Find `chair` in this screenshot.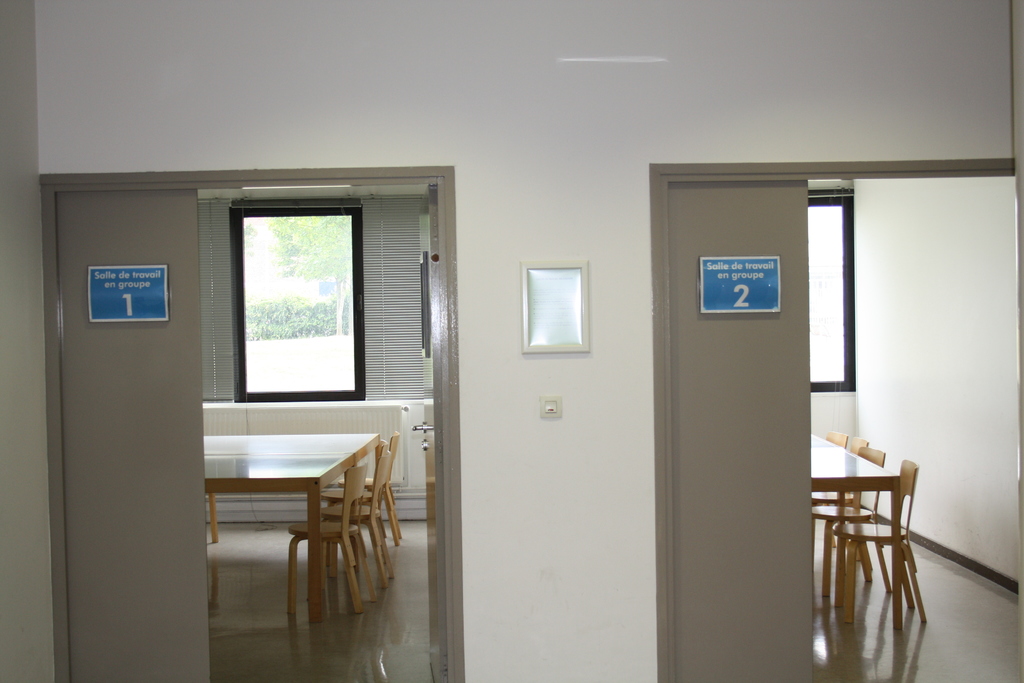
The bounding box for `chair` is detection(806, 447, 894, 602).
